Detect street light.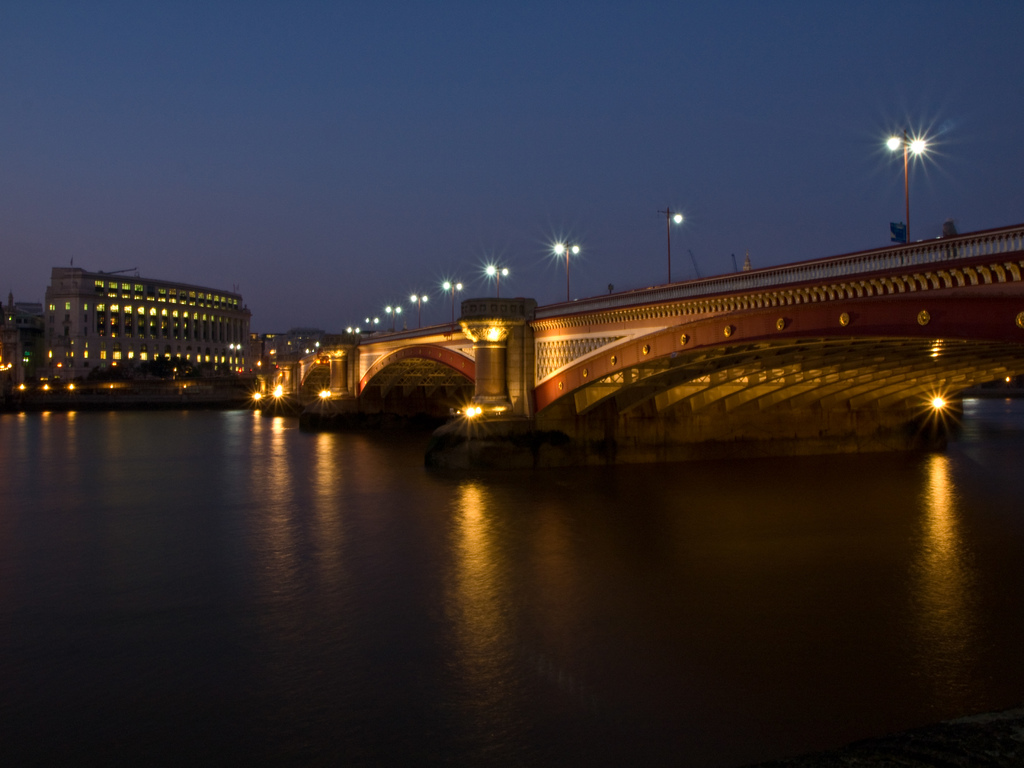
Detected at (486, 262, 515, 294).
